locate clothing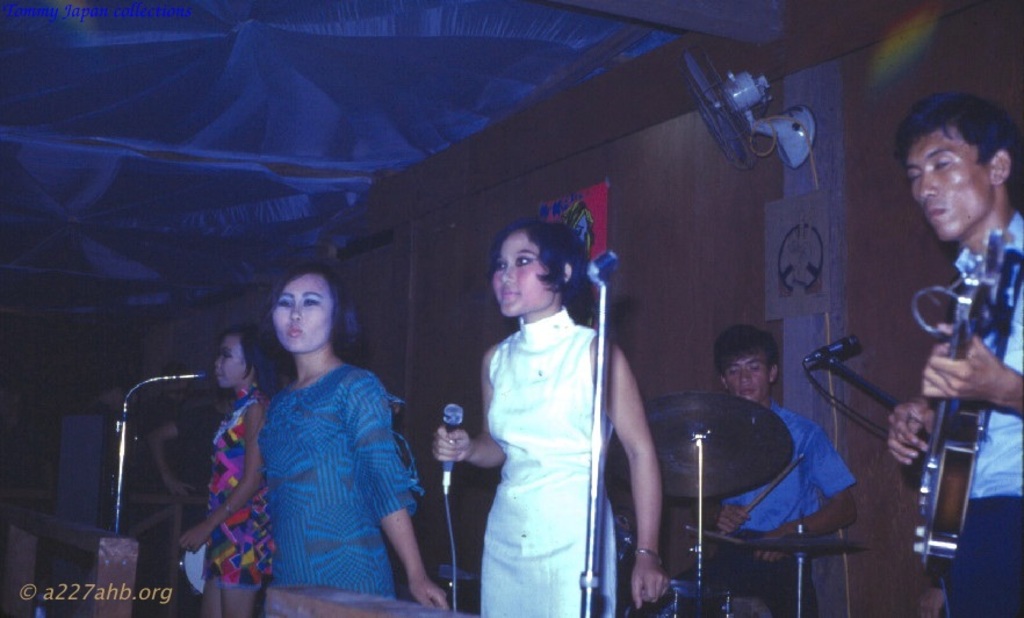
bbox=(173, 400, 231, 489)
